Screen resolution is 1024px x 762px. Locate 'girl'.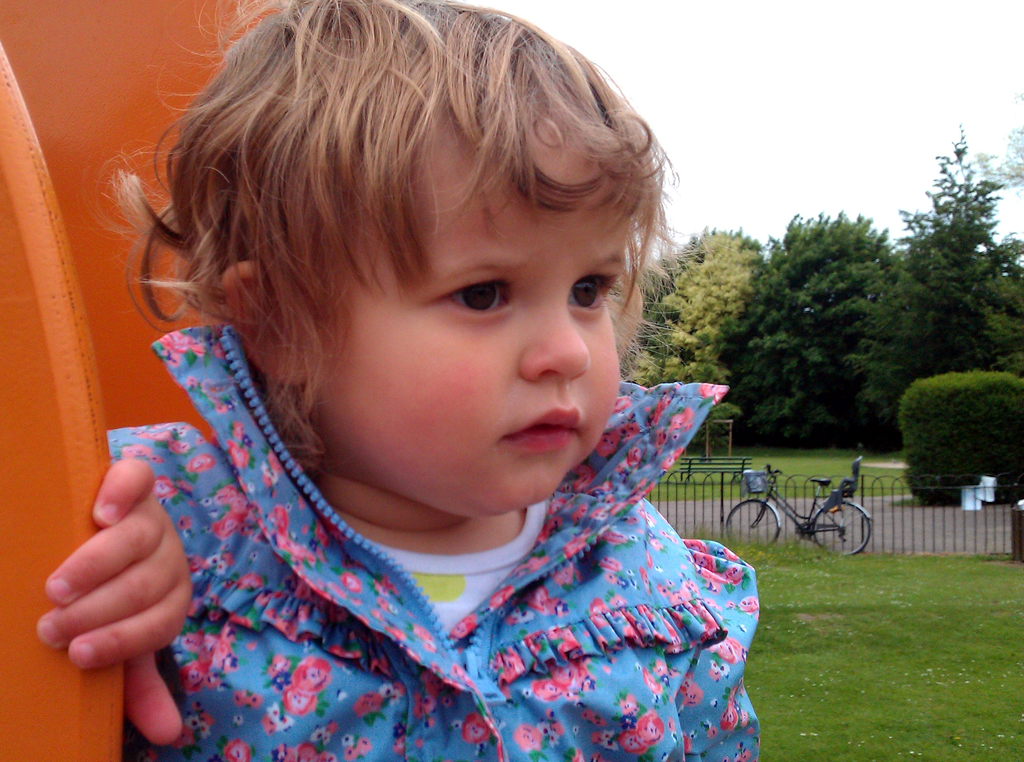
box(35, 0, 763, 761).
